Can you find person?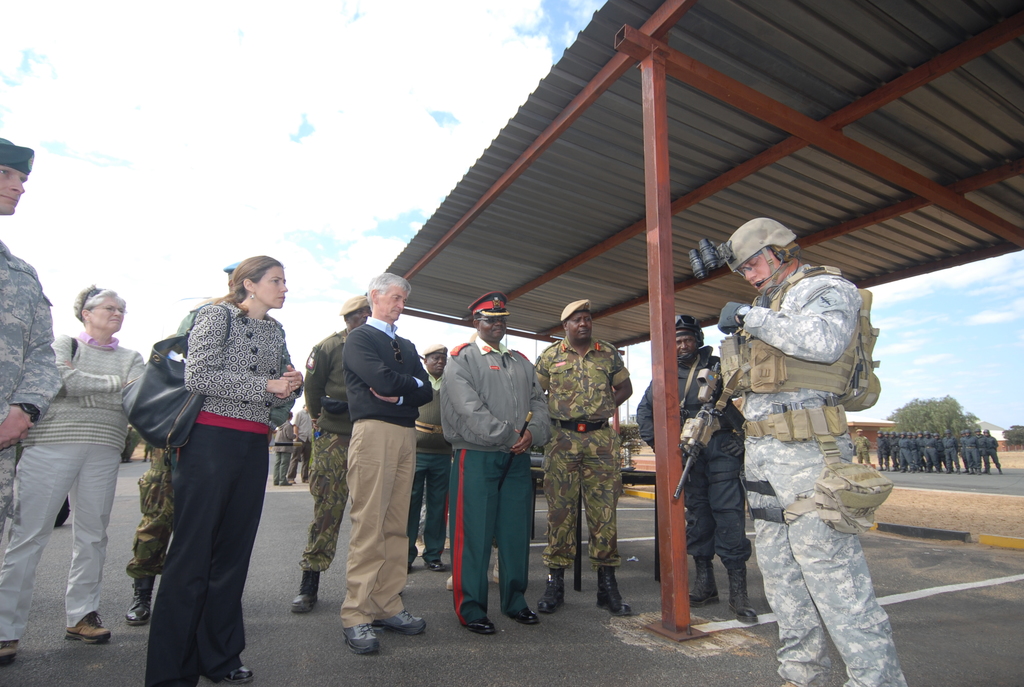
Yes, bounding box: [0, 133, 59, 526].
